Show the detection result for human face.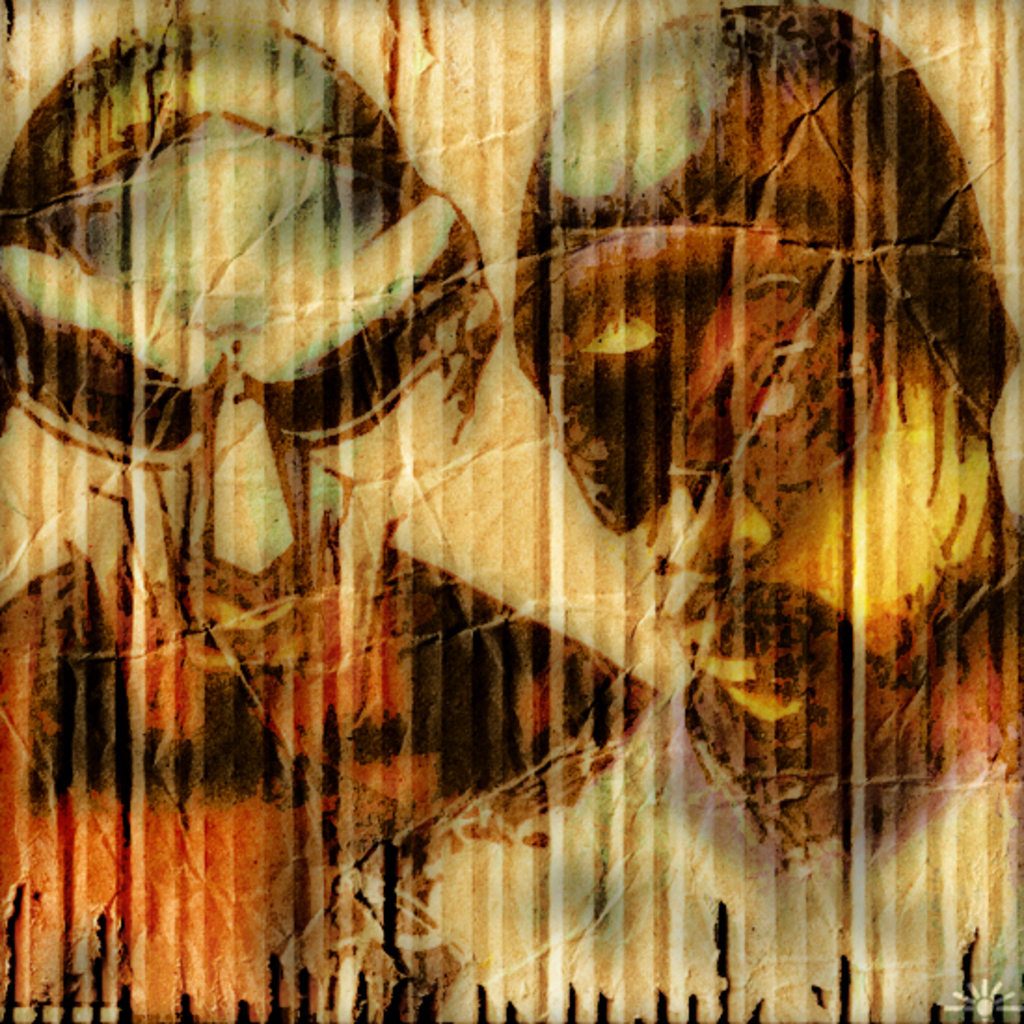
[left=0, top=253, right=445, bottom=683].
